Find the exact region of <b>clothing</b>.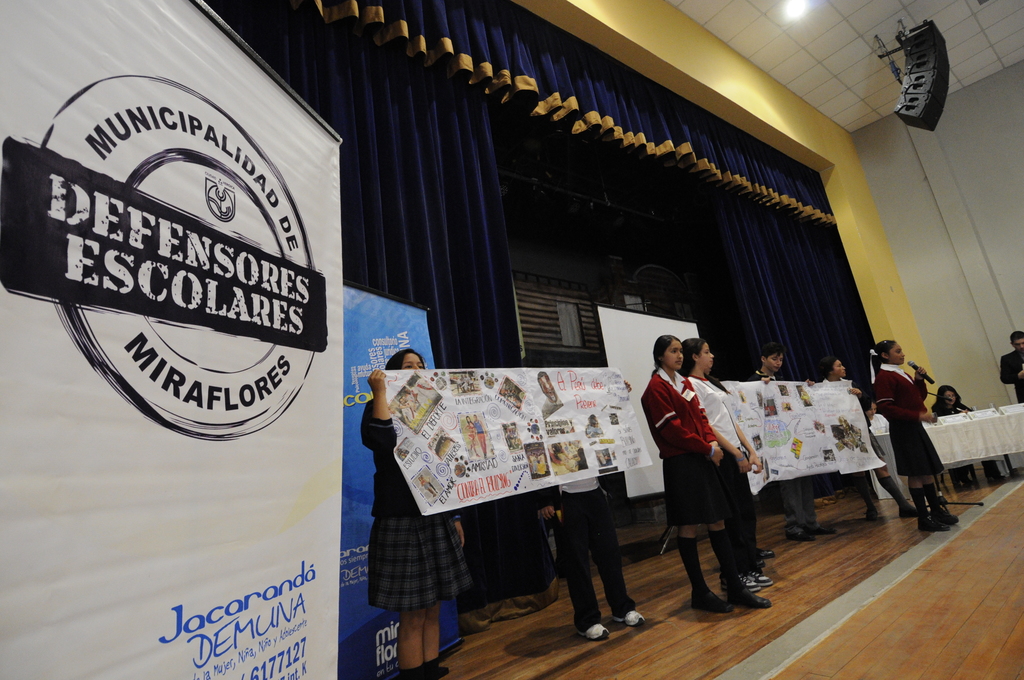
Exact region: x1=872, y1=360, x2=963, y2=492.
